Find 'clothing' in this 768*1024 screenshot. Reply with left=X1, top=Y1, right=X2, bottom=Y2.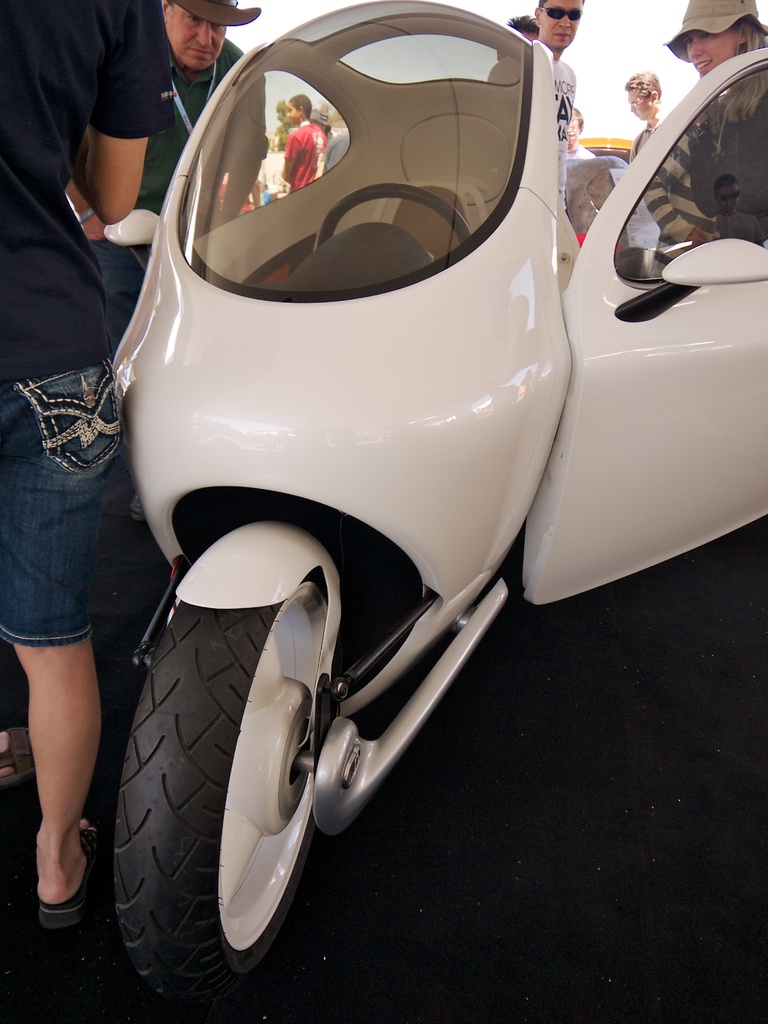
left=564, top=147, right=592, bottom=163.
